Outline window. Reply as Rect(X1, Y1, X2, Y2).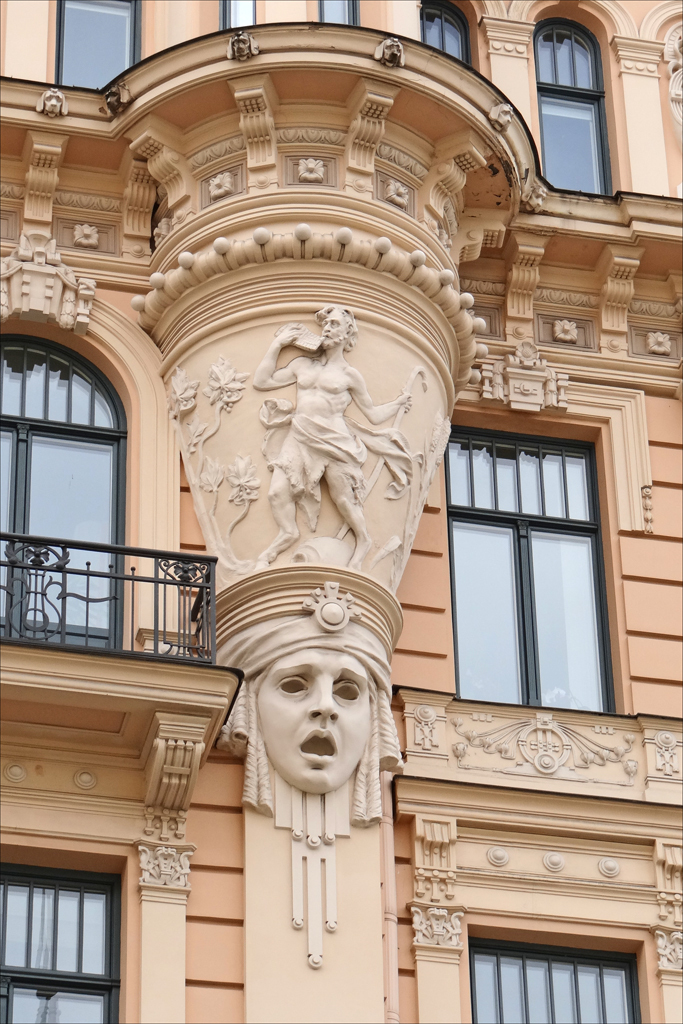
Rect(466, 918, 661, 1023).
